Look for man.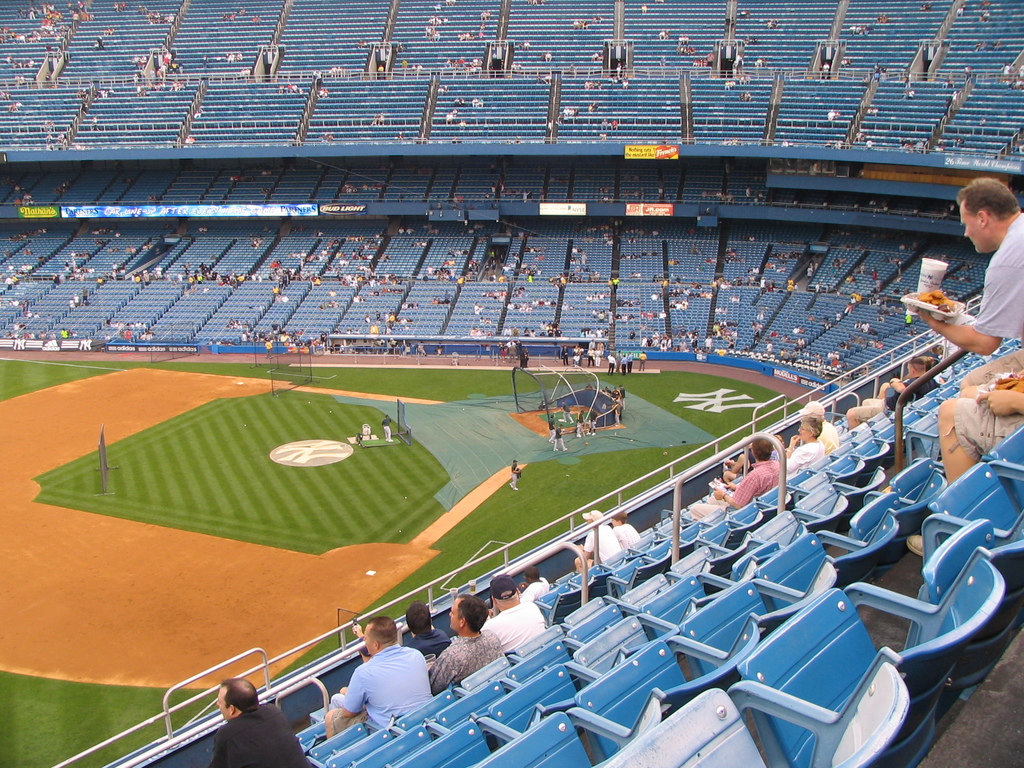
Found: box(842, 352, 927, 430).
